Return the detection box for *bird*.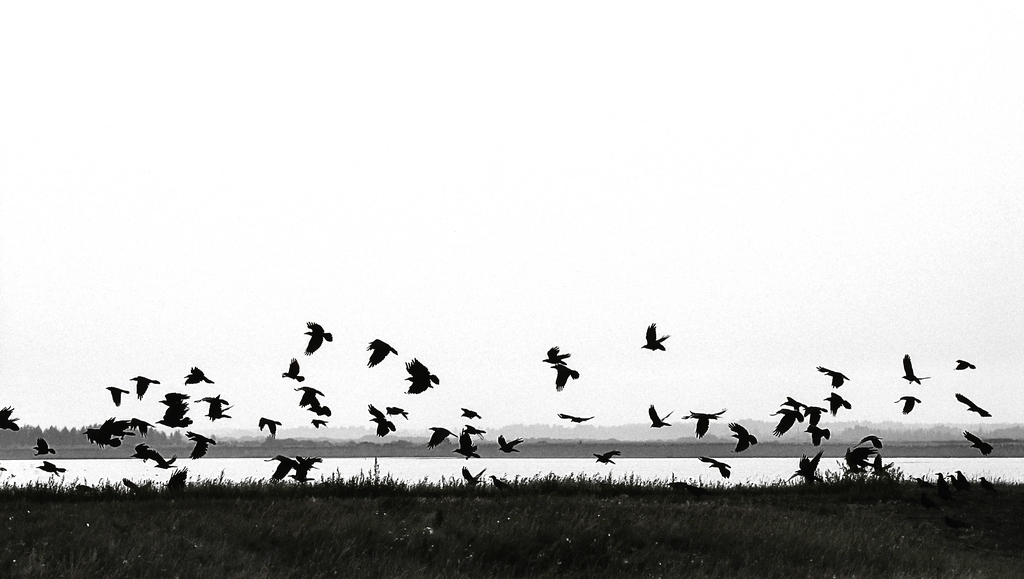
(x1=726, y1=417, x2=756, y2=456).
